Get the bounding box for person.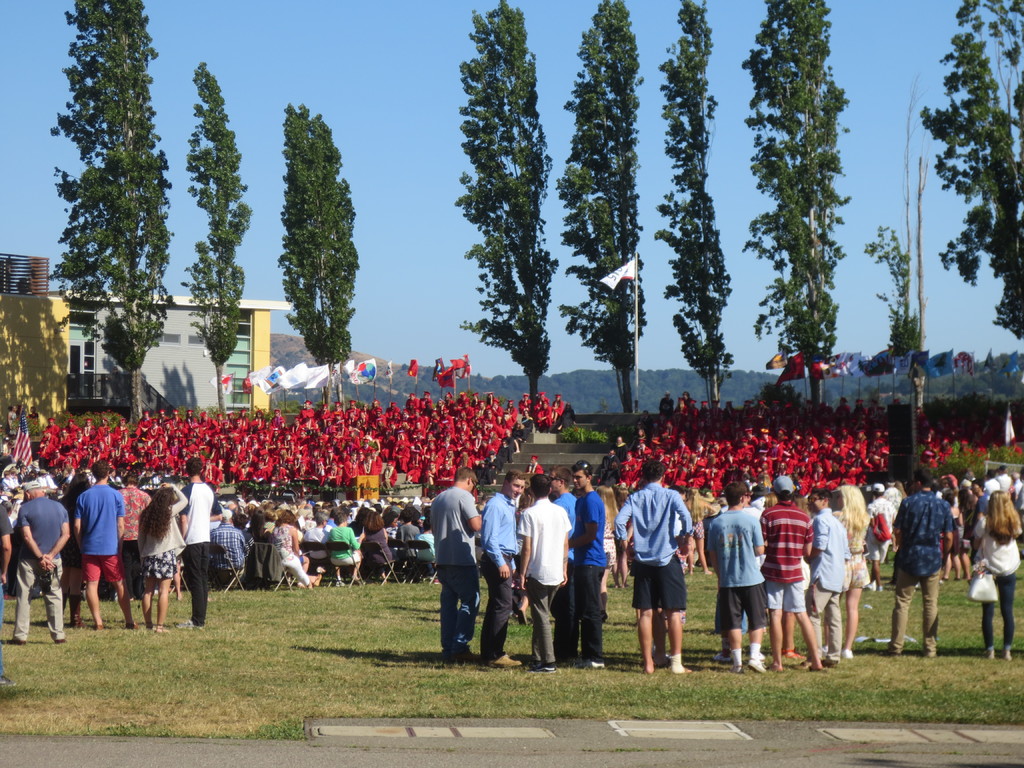
region(886, 467, 963, 658).
